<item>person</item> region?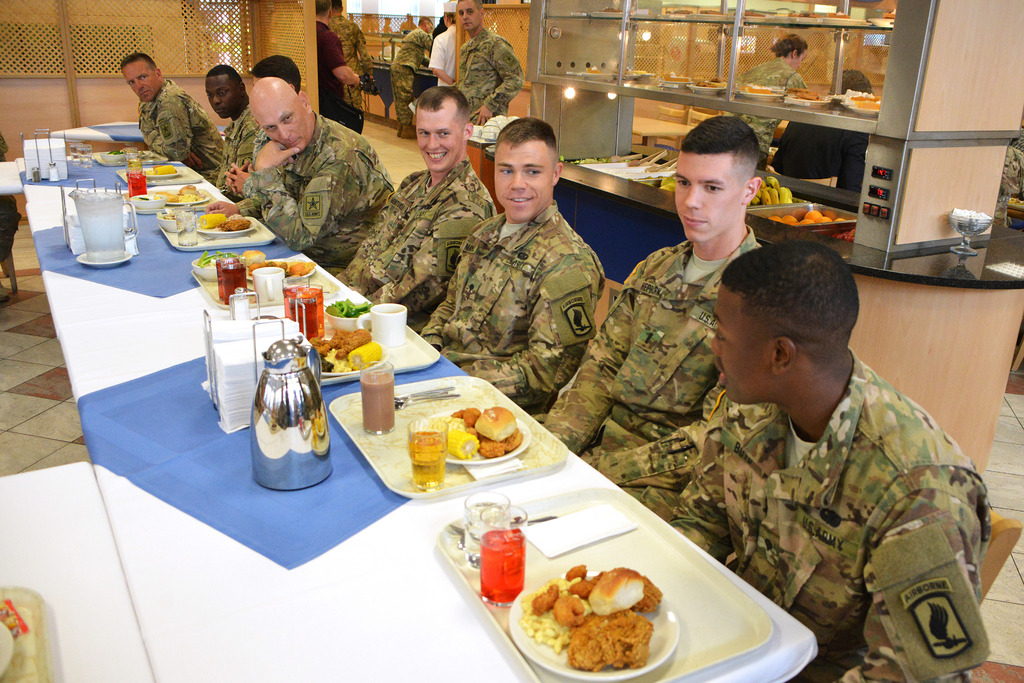
{"left": 396, "top": 13, "right": 435, "bottom": 91}
